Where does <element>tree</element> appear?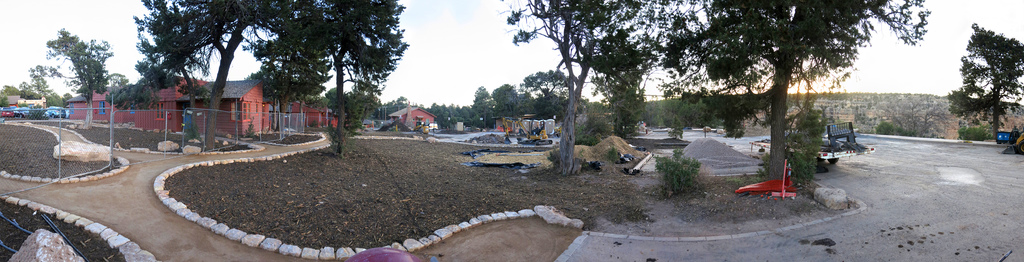
Appears at [255,0,407,157].
